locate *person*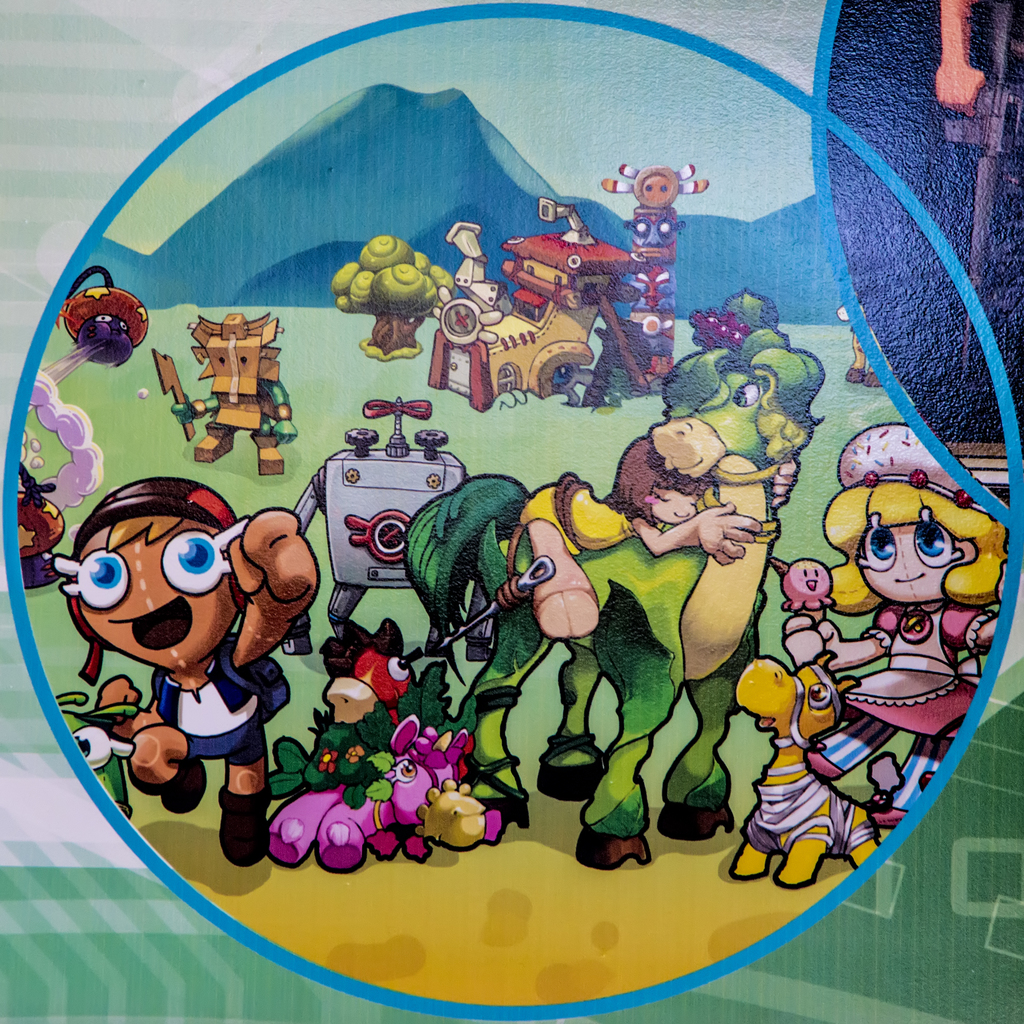
(60, 473, 316, 868)
